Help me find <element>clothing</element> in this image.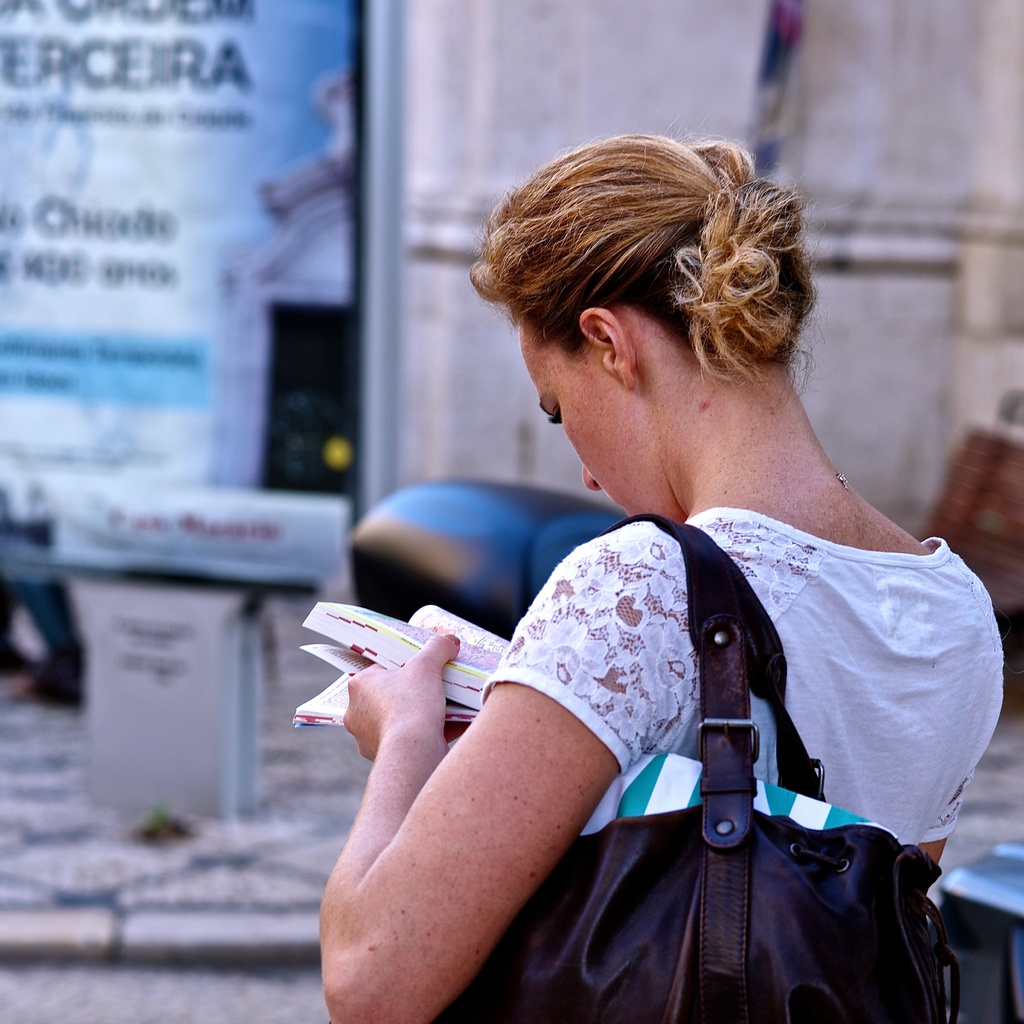
Found it: region(481, 509, 1004, 847).
